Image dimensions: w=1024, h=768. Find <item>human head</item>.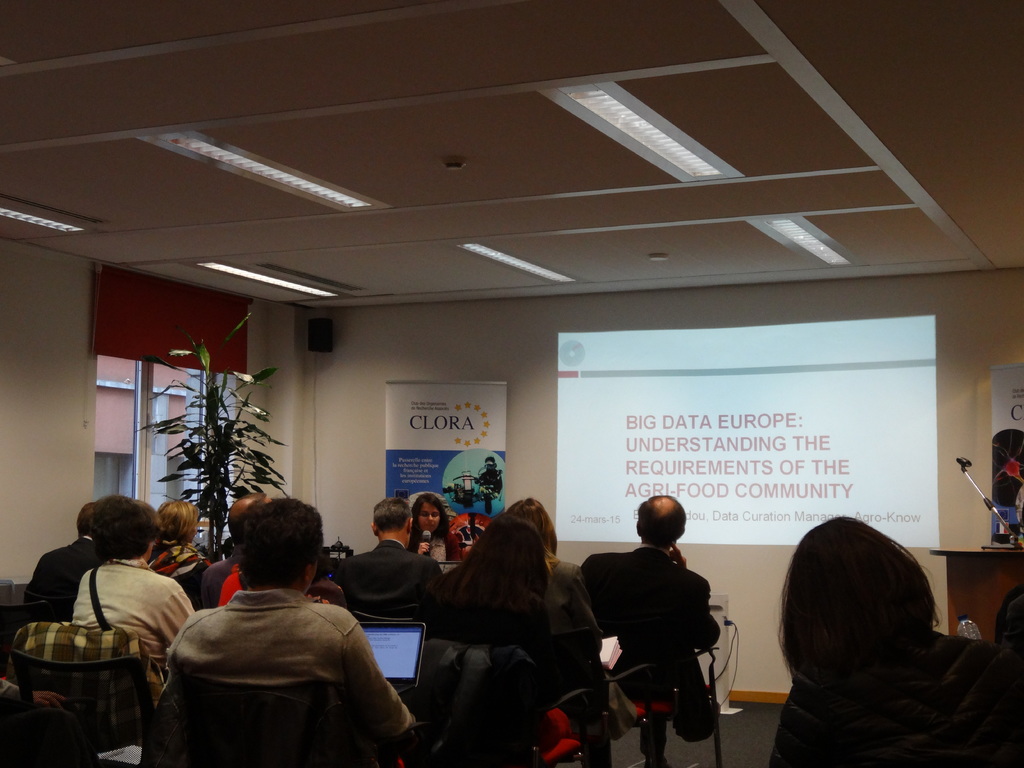
<bbox>371, 492, 413, 541</bbox>.
